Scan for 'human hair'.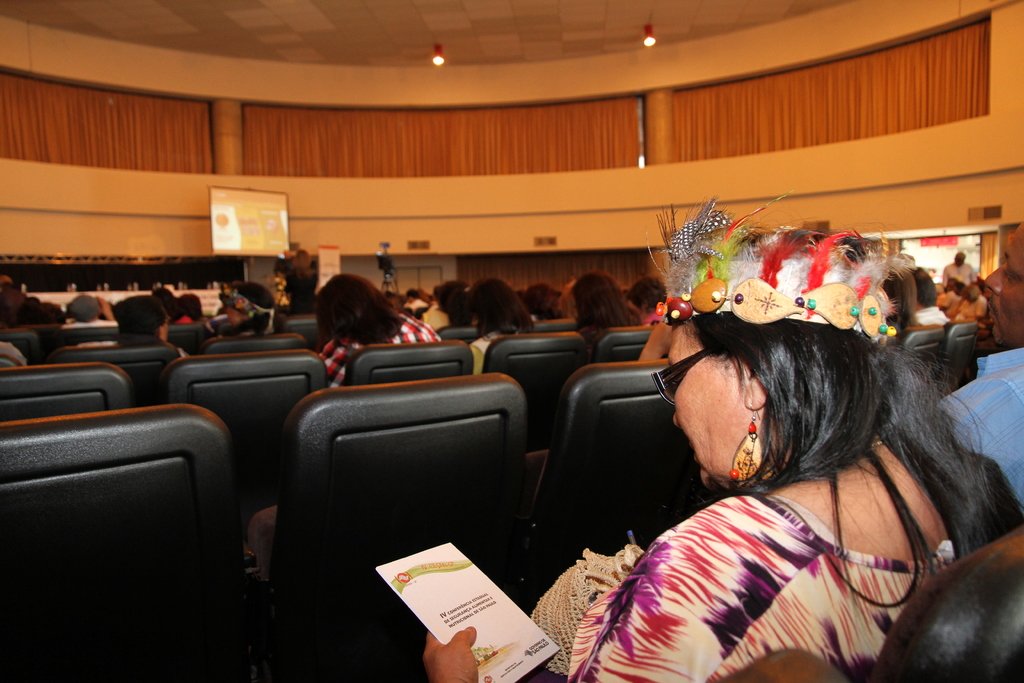
Scan result: crop(436, 278, 459, 314).
